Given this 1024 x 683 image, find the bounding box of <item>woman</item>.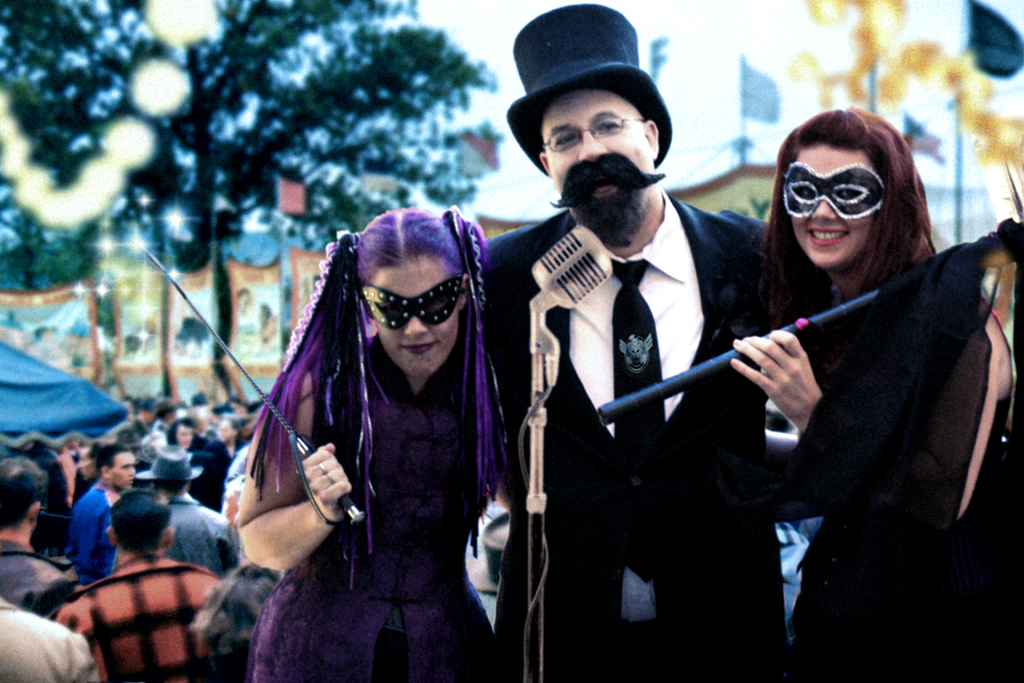
bbox(230, 197, 509, 682).
